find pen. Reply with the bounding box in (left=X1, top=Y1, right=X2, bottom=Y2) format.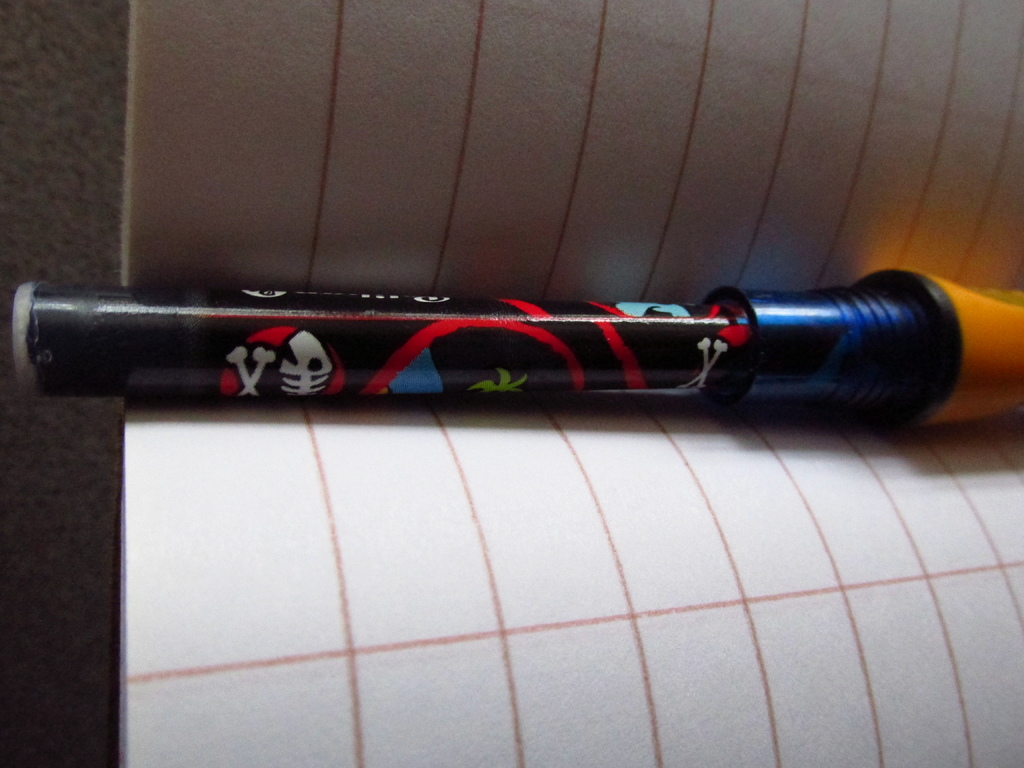
(left=9, top=271, right=1023, bottom=426).
